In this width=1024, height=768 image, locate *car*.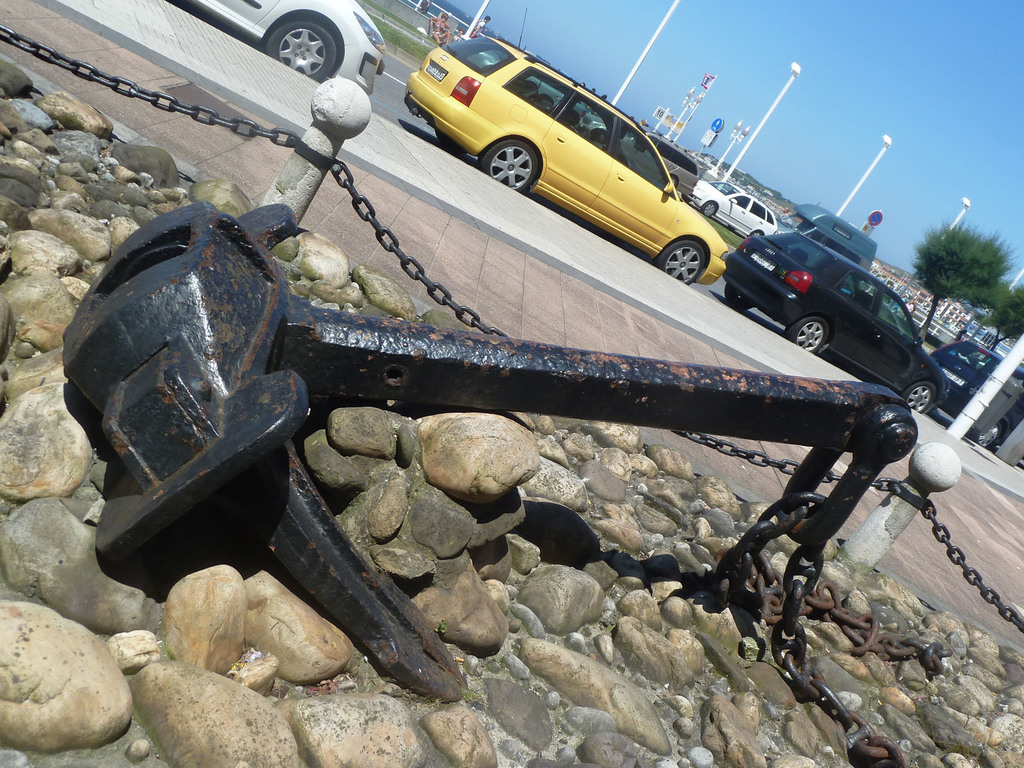
Bounding box: <box>919,339,1023,454</box>.
